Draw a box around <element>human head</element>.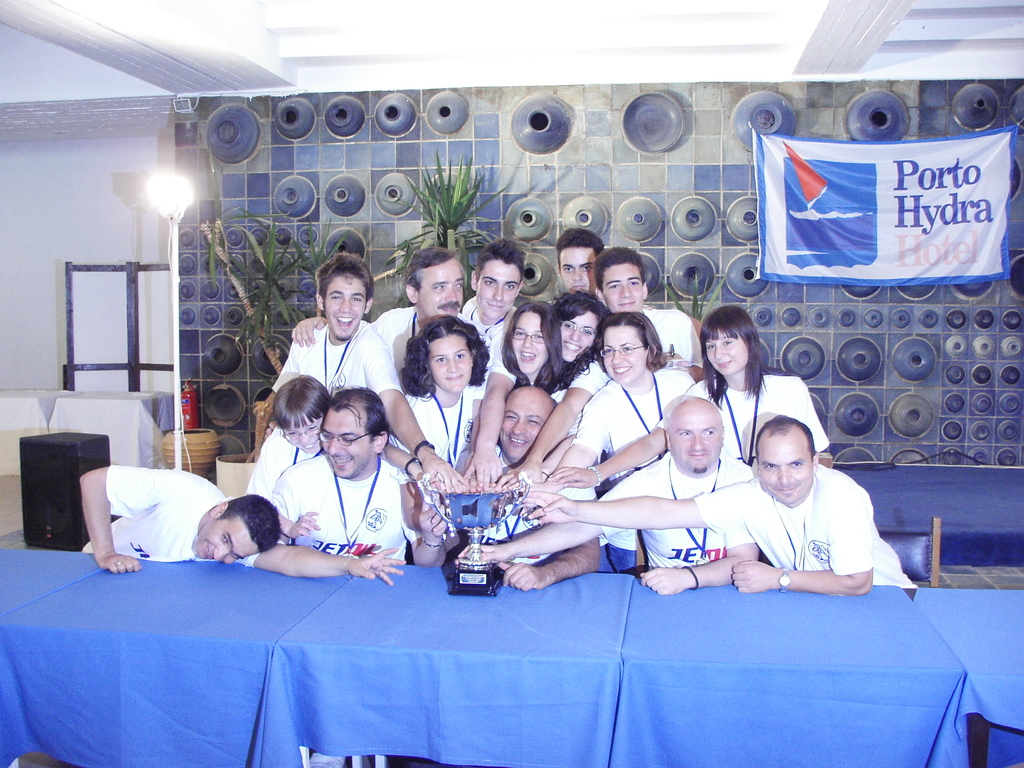
bbox(752, 413, 821, 505).
